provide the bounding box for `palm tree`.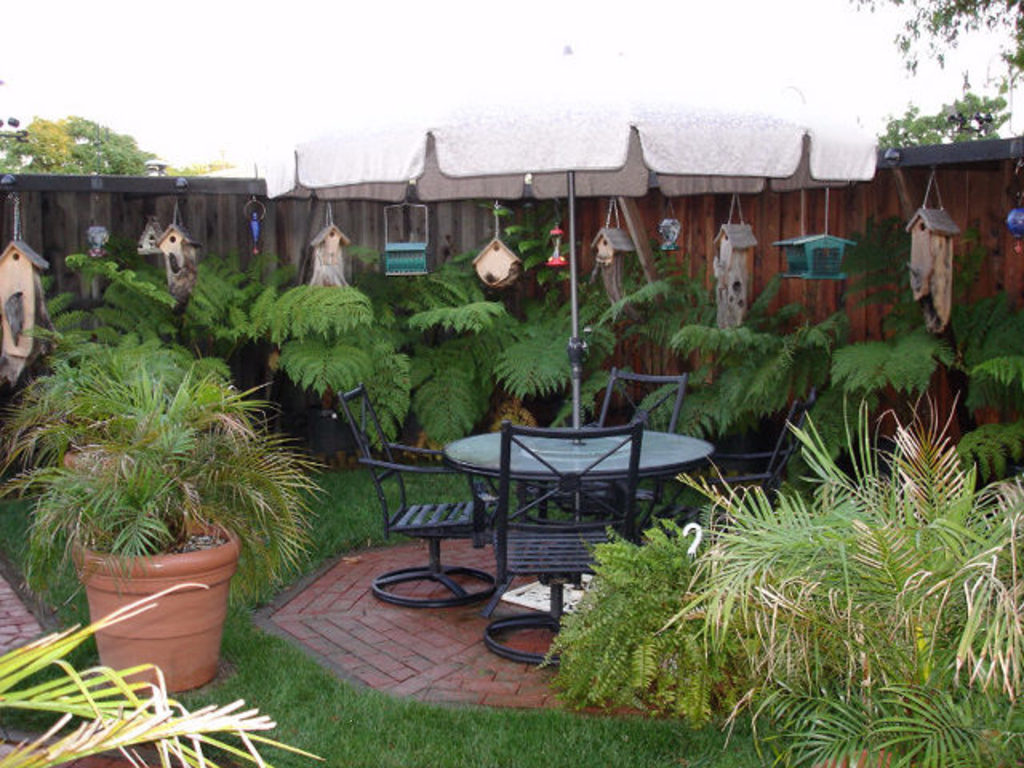
BBox(510, 266, 621, 416).
